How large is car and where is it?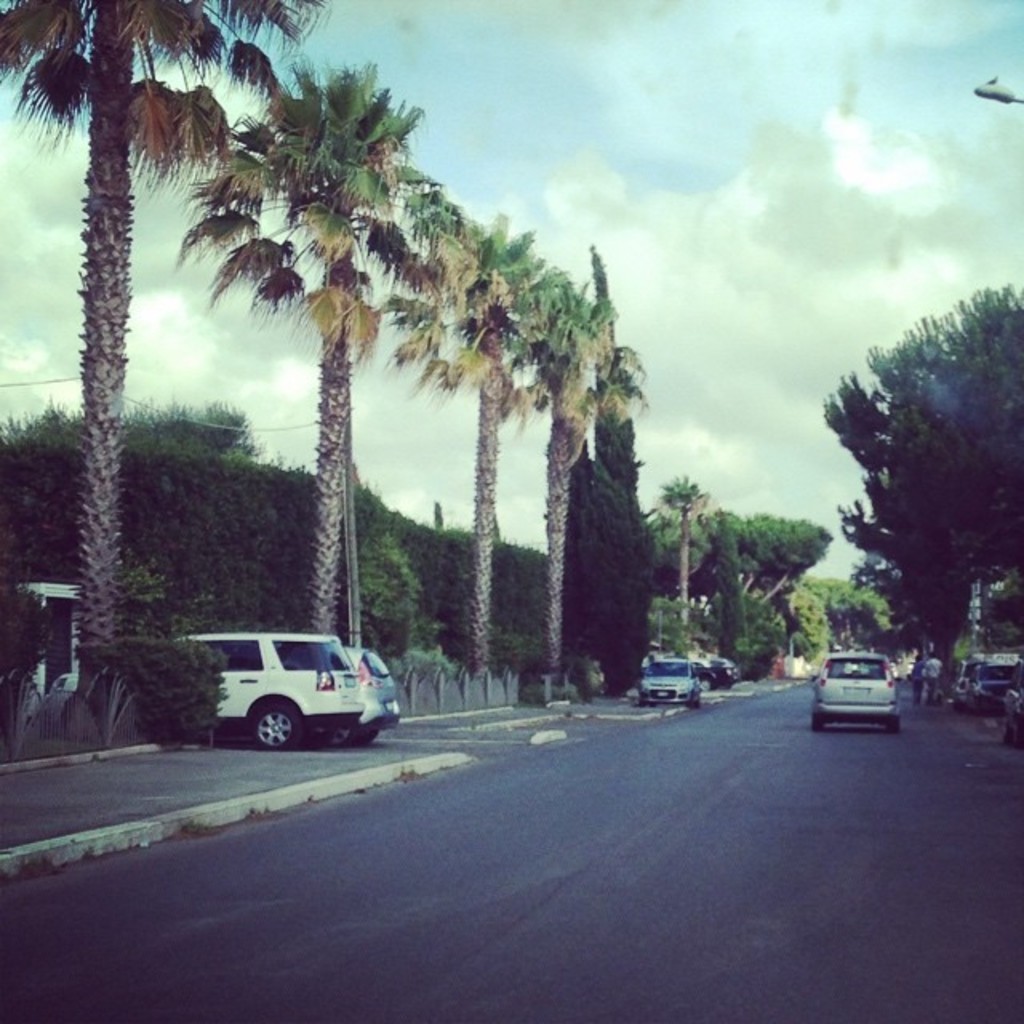
Bounding box: [left=130, top=626, right=371, bottom=760].
